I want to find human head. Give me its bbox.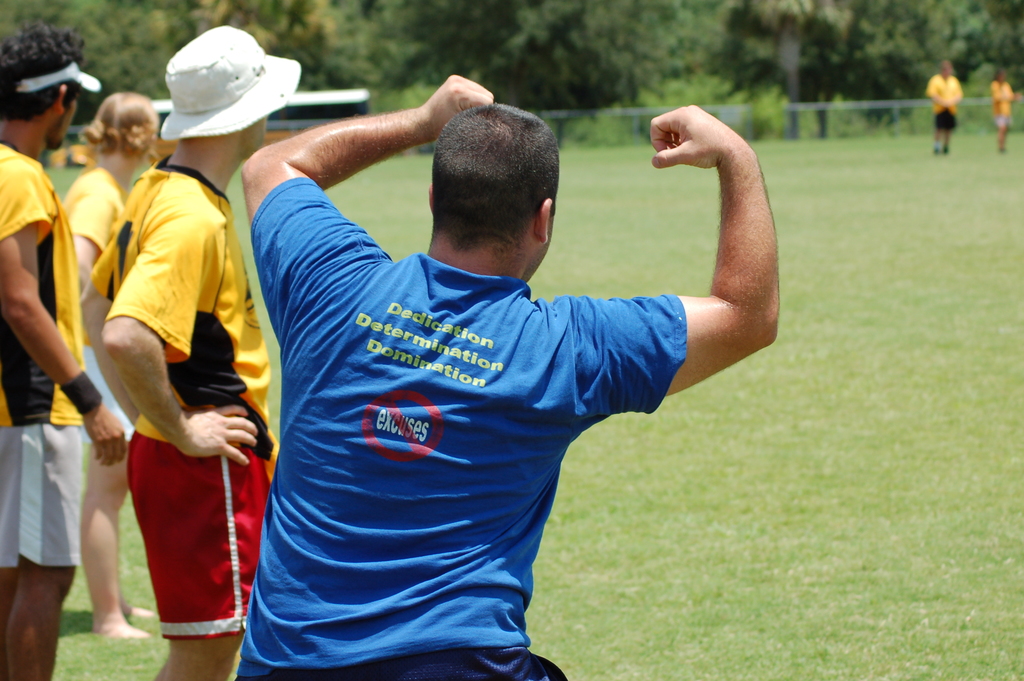
locate(0, 15, 104, 156).
